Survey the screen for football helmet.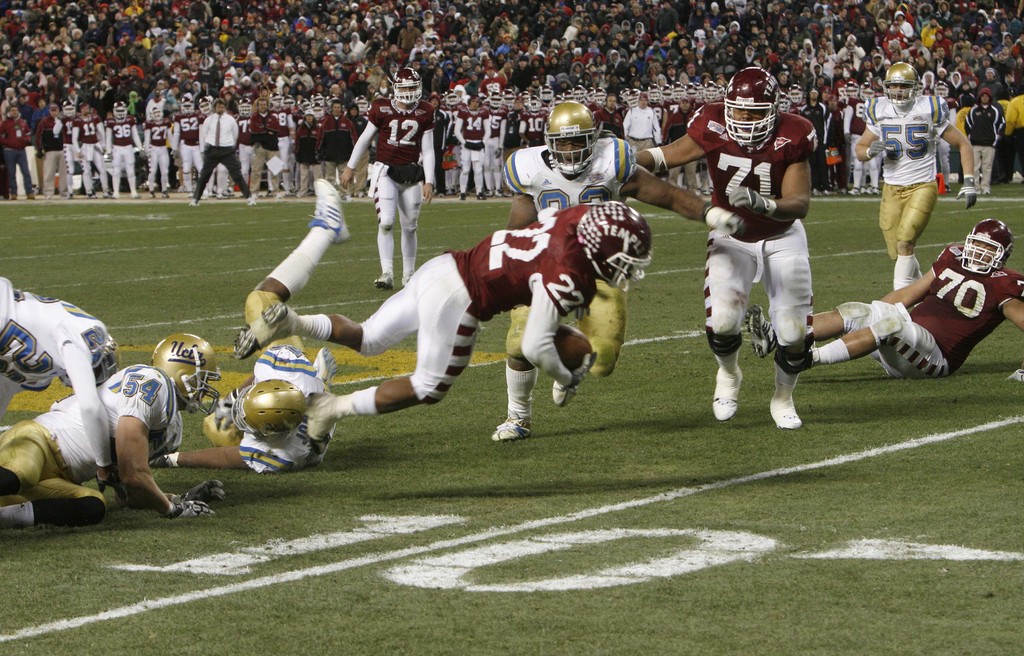
Survey found: {"x1": 881, "y1": 61, "x2": 924, "y2": 107}.
